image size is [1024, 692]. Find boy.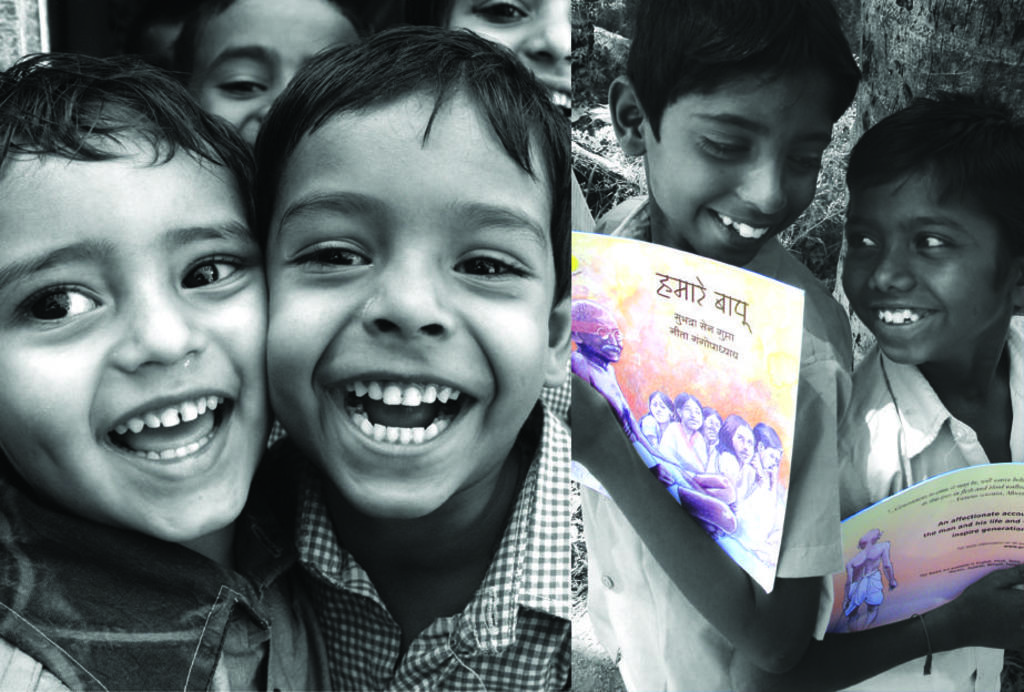
(0, 43, 268, 691).
